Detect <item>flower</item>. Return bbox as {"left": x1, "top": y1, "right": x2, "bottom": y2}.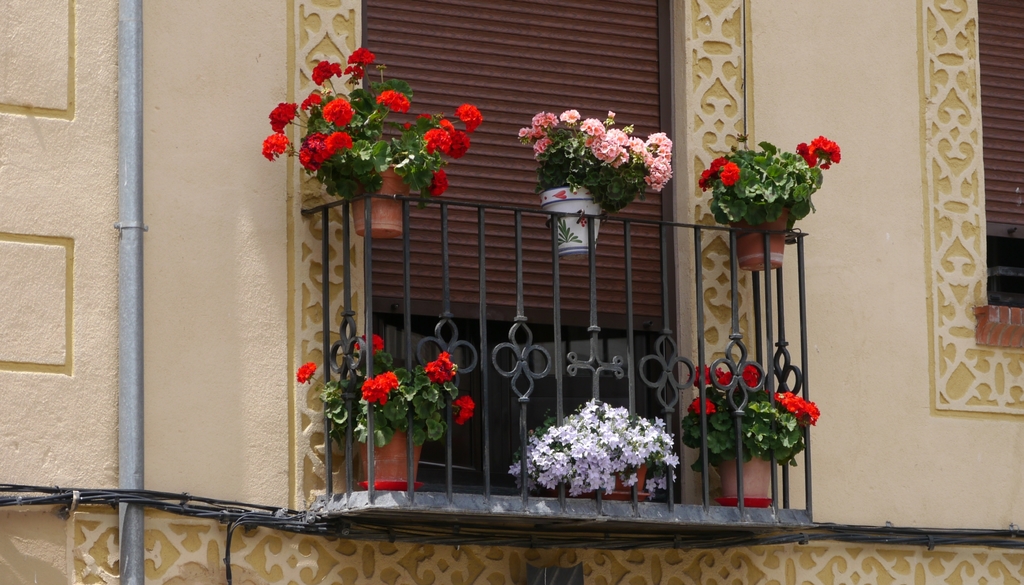
{"left": 313, "top": 60, "right": 342, "bottom": 85}.
